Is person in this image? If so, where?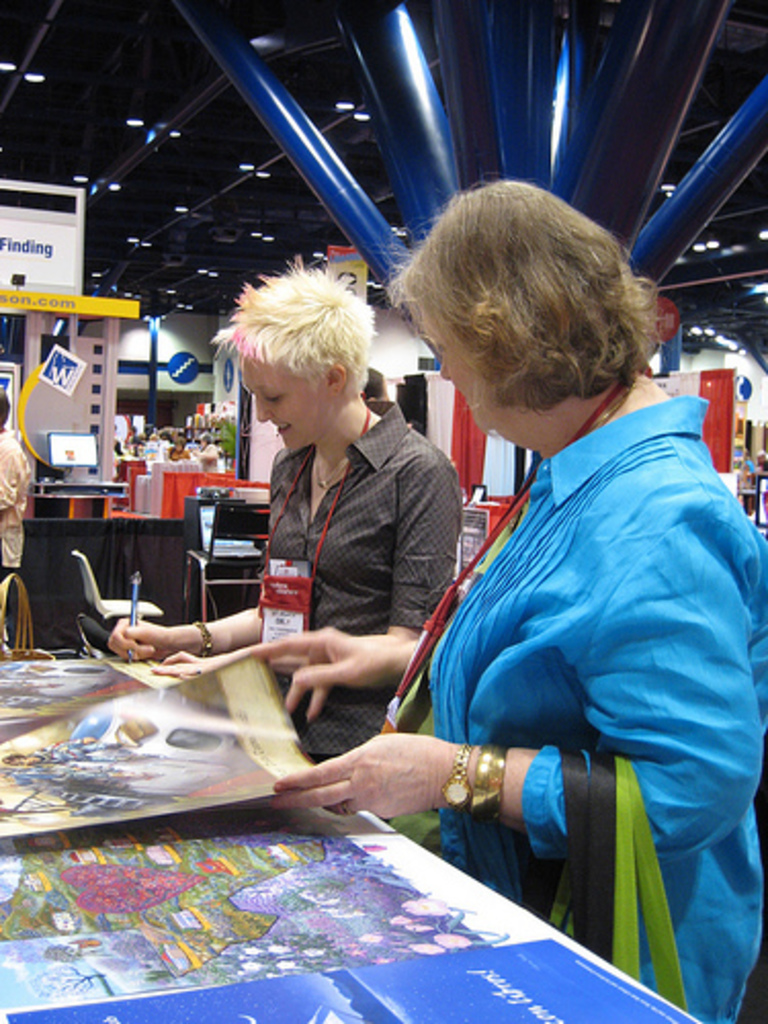
Yes, at bbox=[0, 387, 23, 649].
